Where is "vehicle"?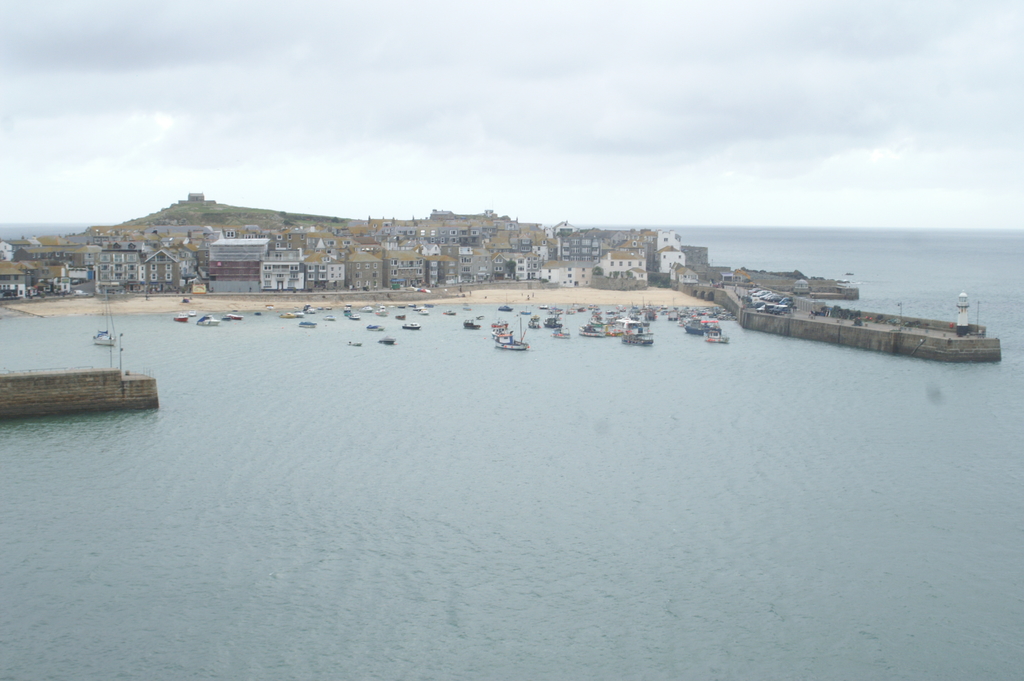
box(394, 304, 404, 309).
